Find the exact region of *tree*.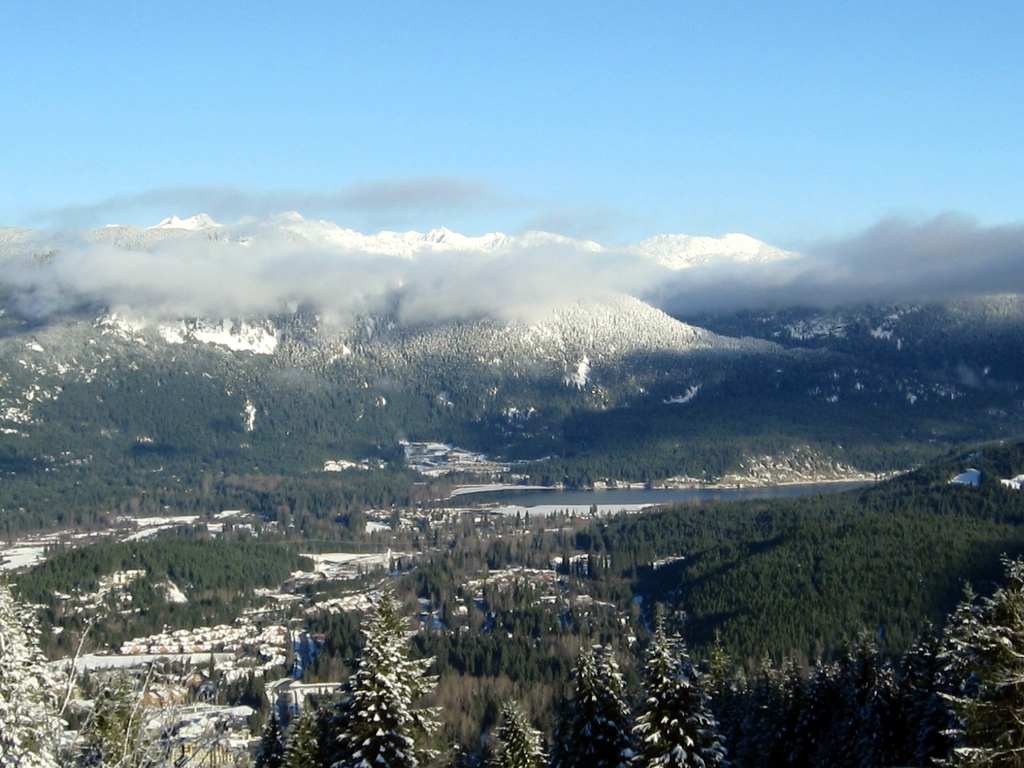
Exact region: (69, 679, 191, 767).
